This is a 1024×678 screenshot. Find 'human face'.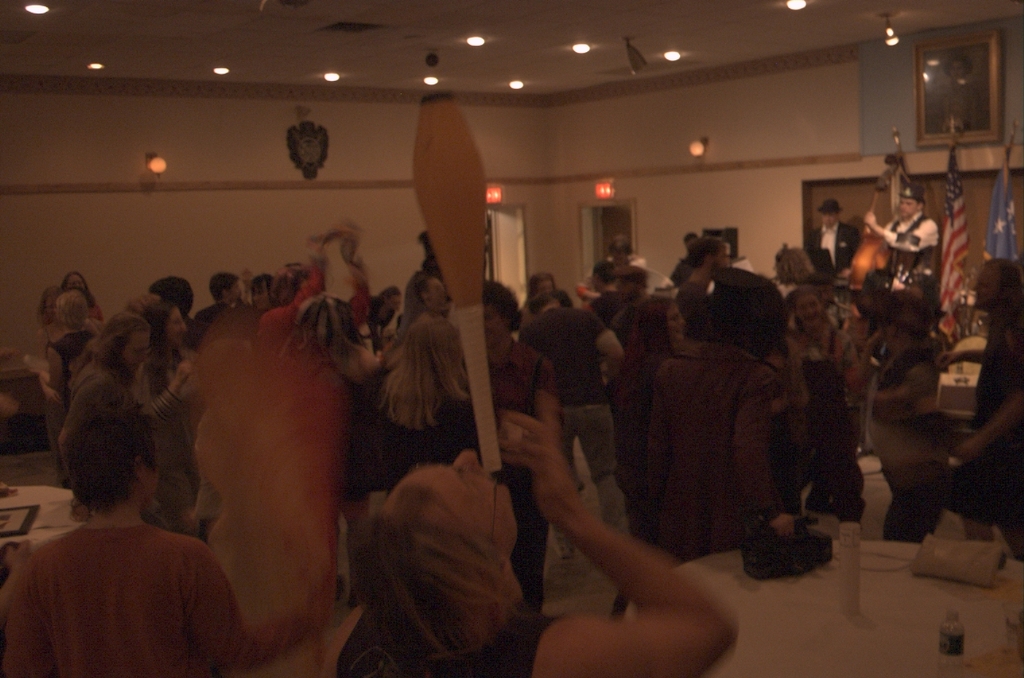
Bounding box: locate(715, 243, 732, 269).
